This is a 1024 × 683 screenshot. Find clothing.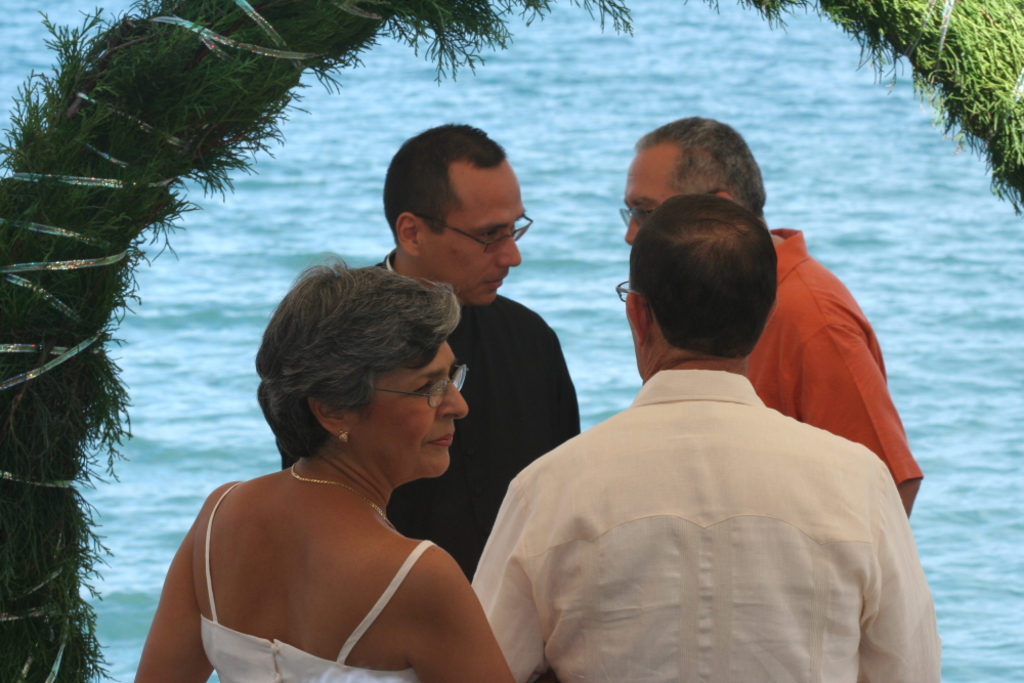
Bounding box: (748, 228, 924, 485).
